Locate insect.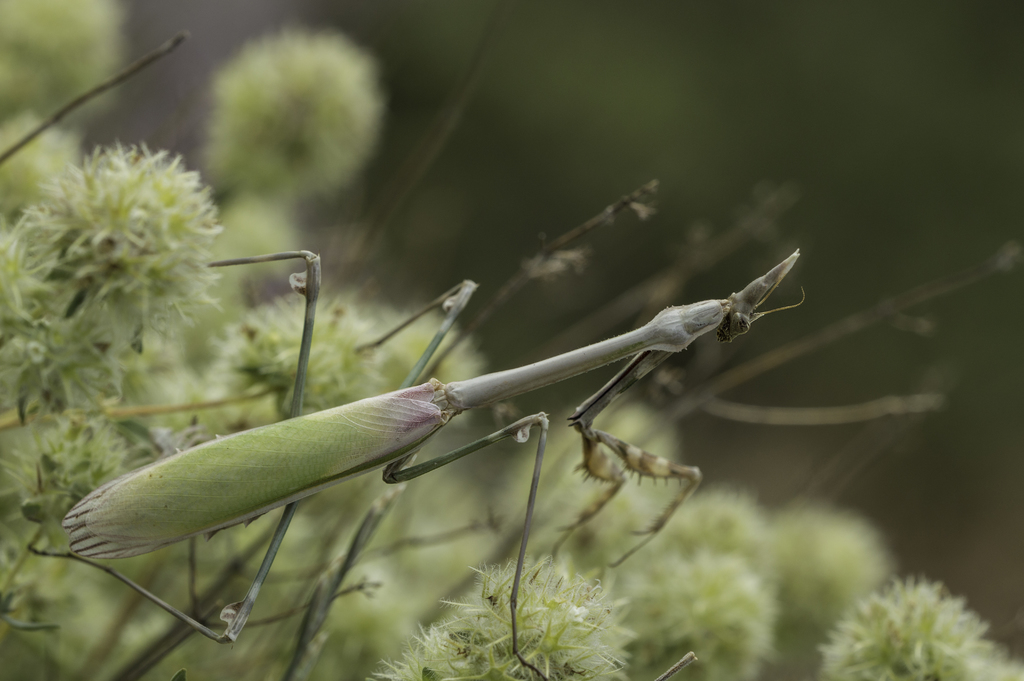
Bounding box: 61:173:812:680.
